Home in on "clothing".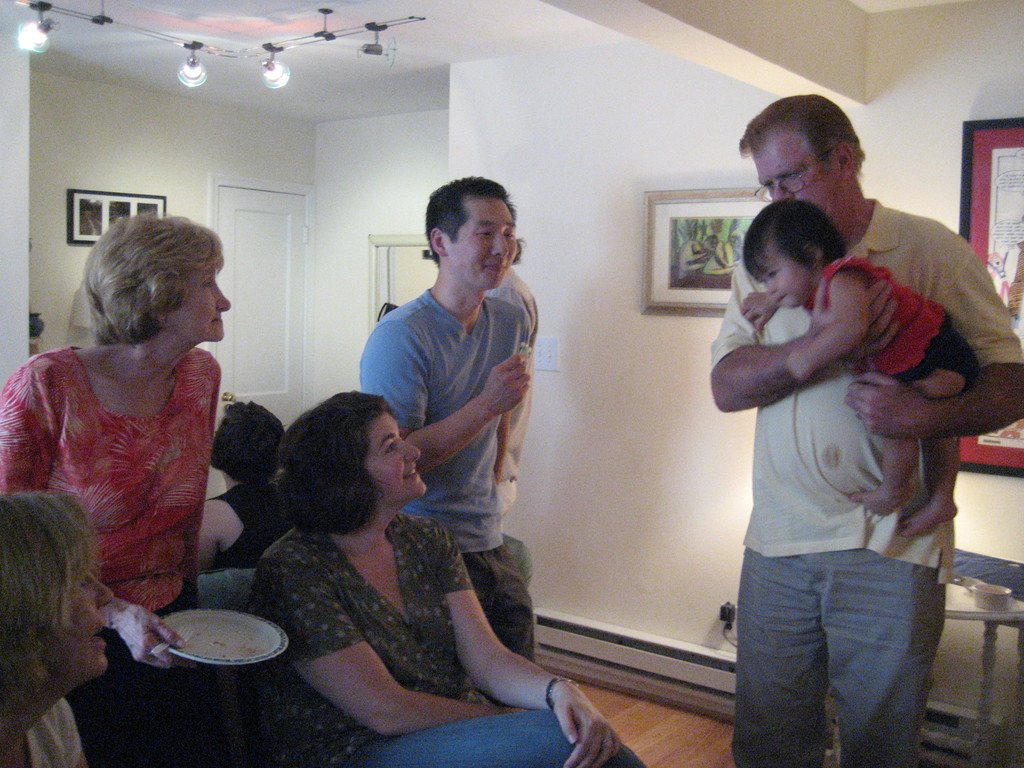
Homed in at <region>24, 315, 236, 639</region>.
